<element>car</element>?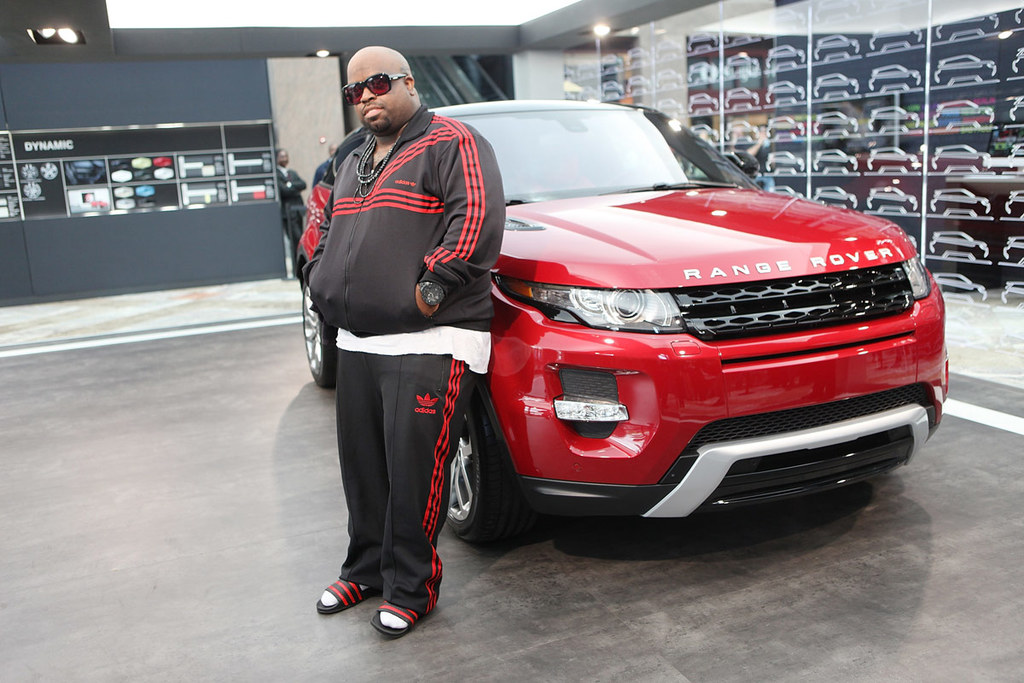
1013, 46, 1023, 73
